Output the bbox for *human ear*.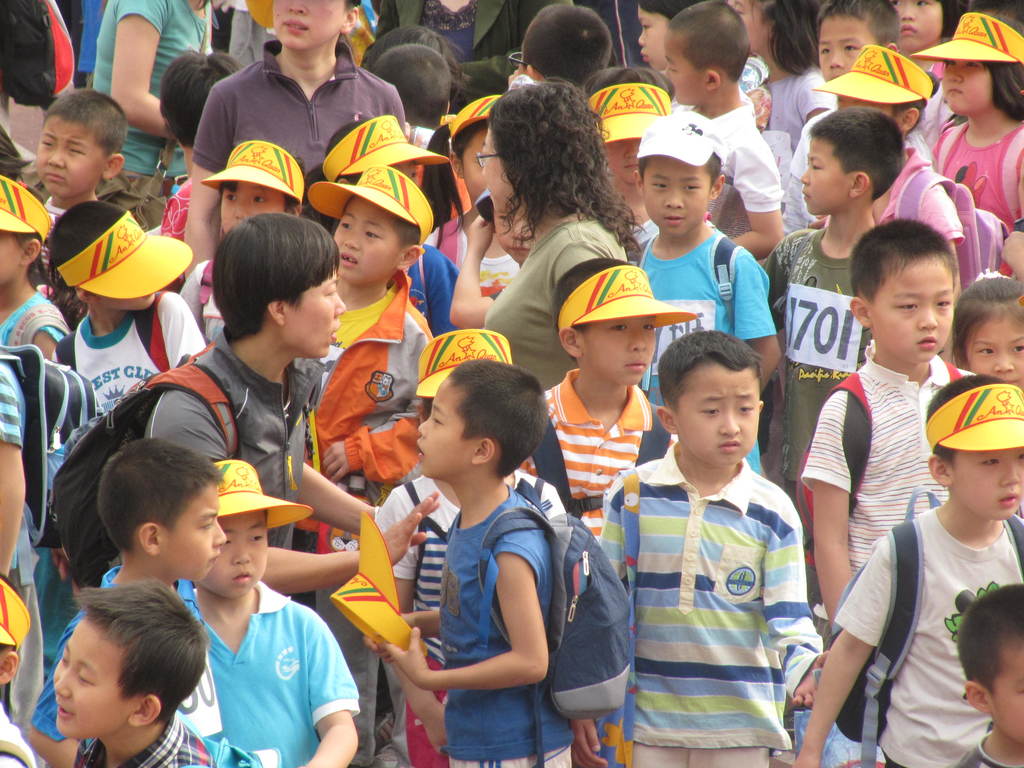
[884, 41, 899, 51].
